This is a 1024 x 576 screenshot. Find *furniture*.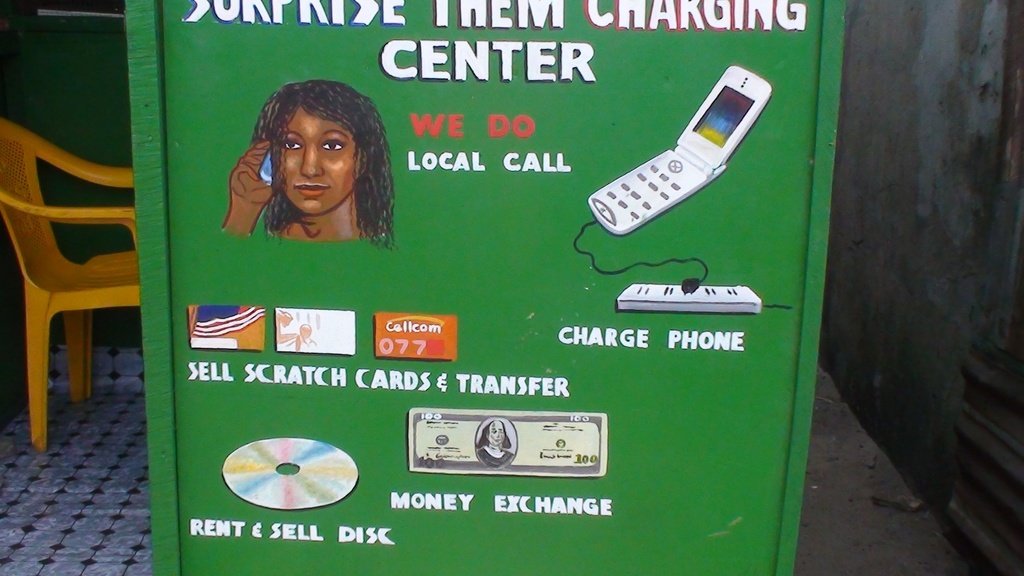
Bounding box: (0, 115, 136, 451).
